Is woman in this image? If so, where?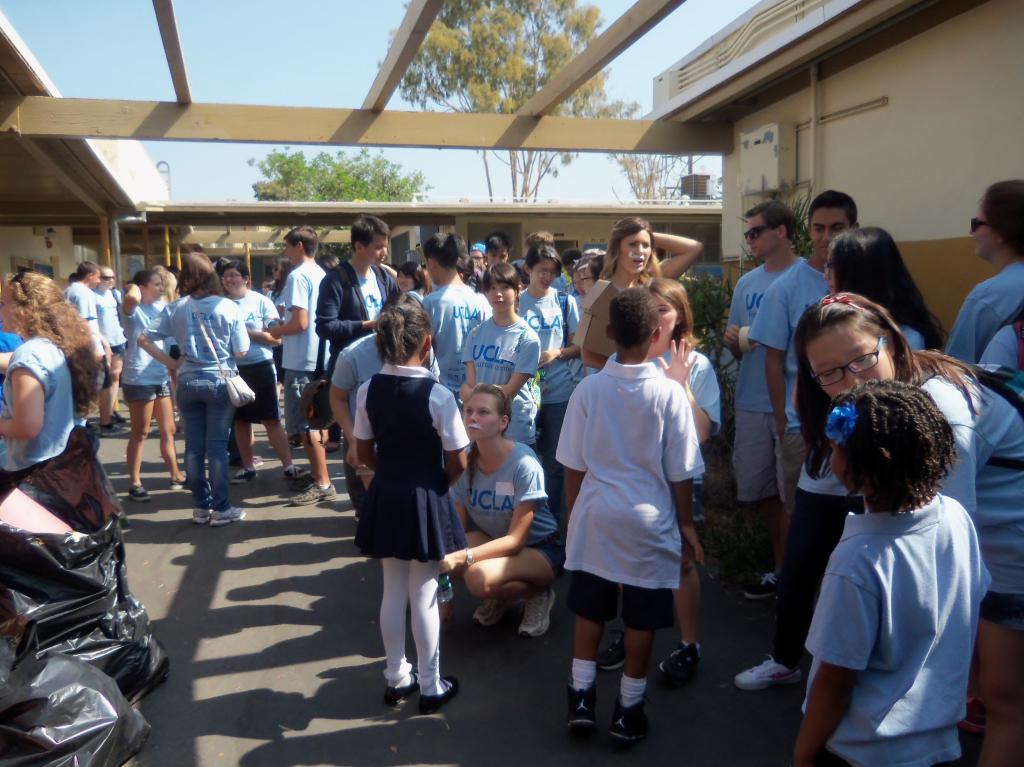
Yes, at rect(0, 268, 130, 551).
